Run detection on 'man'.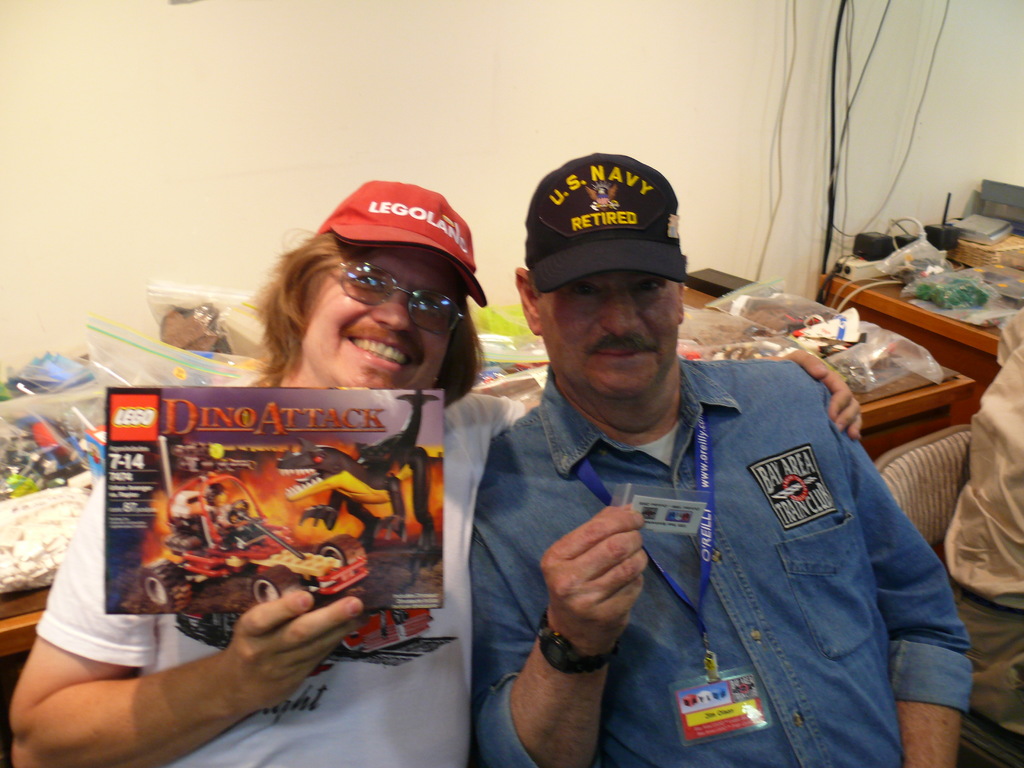
Result: (x1=8, y1=180, x2=858, y2=767).
